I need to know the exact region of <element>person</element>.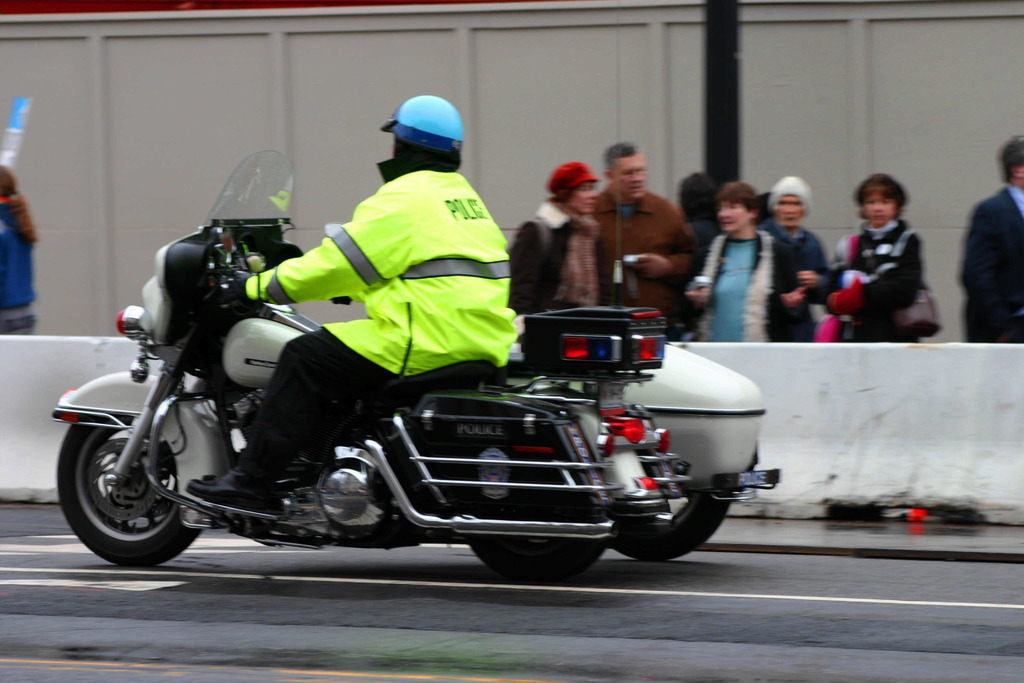
Region: select_region(957, 135, 1023, 342).
